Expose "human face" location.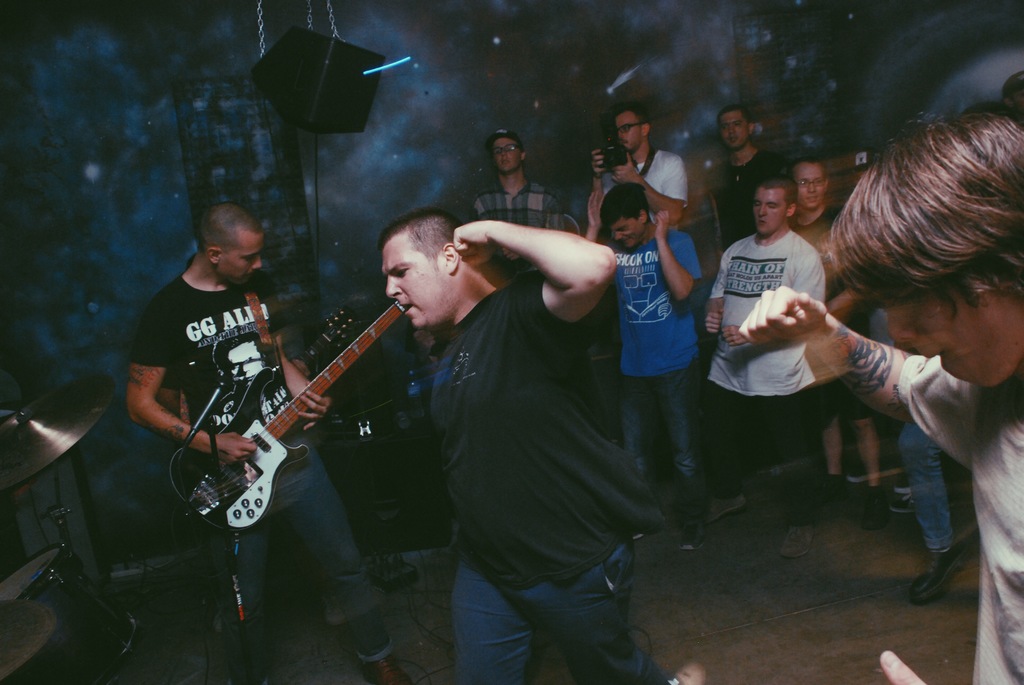
Exposed at box=[493, 141, 522, 177].
